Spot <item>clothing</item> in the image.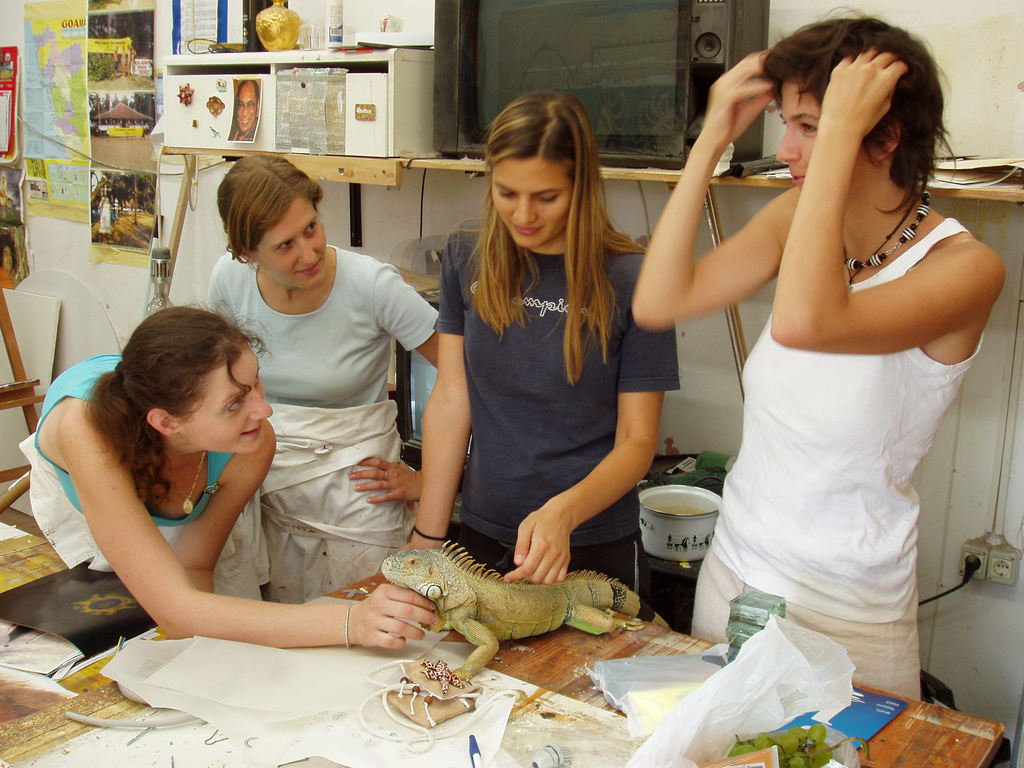
<item>clothing</item> found at <bbox>431, 244, 687, 612</bbox>.
